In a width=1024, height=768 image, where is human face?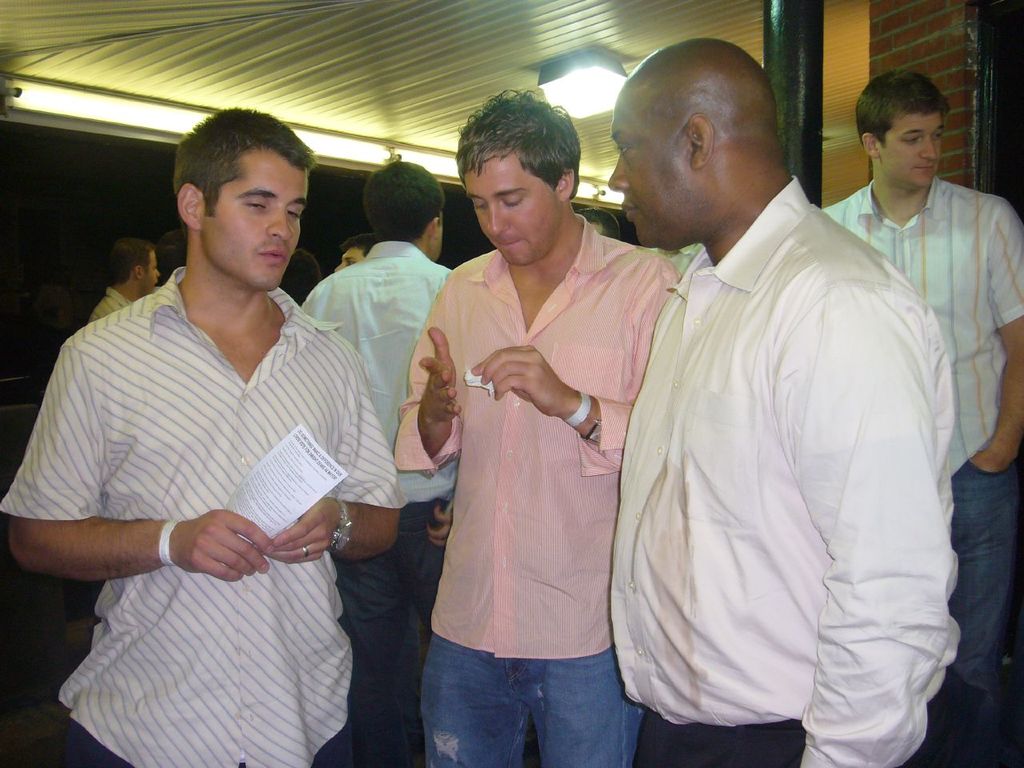
box(144, 248, 162, 298).
